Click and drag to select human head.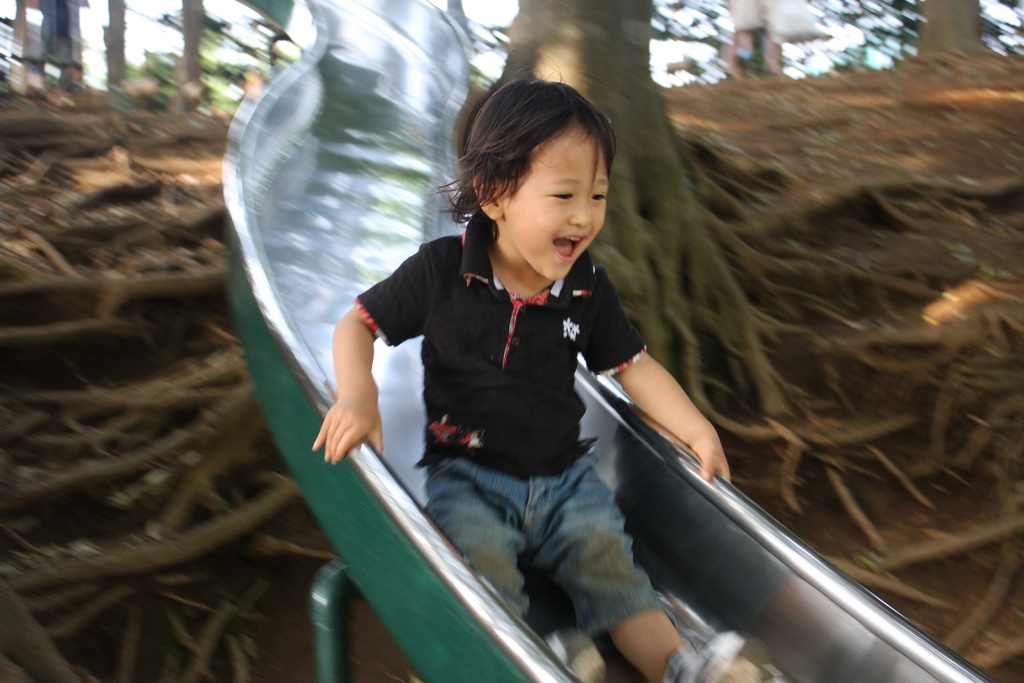
Selection: [x1=460, y1=72, x2=626, y2=249].
